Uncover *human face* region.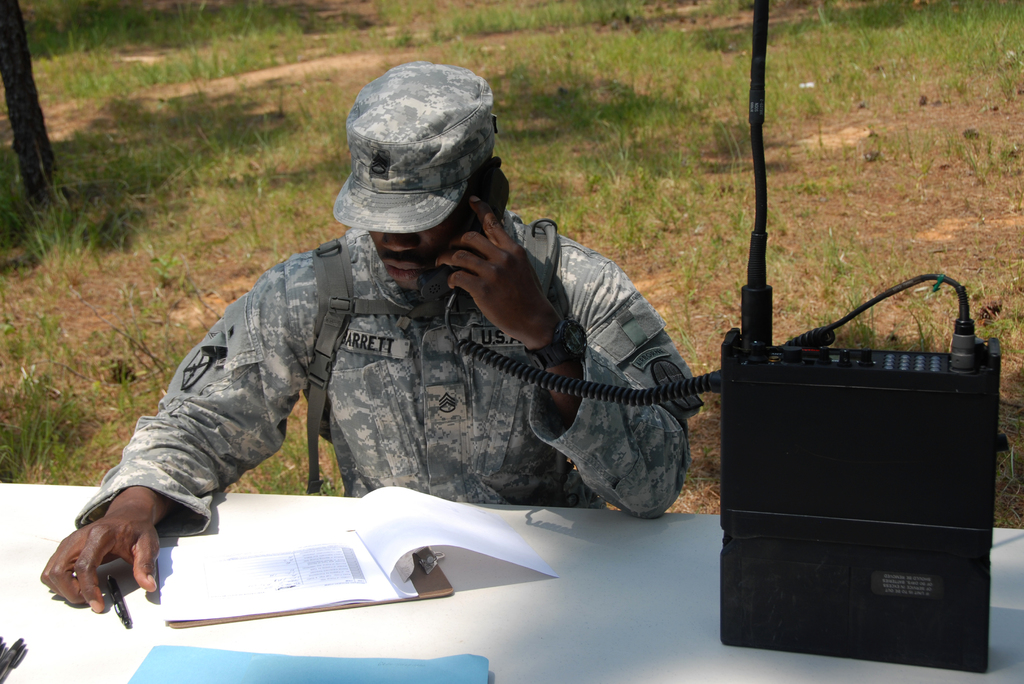
Uncovered: [366, 231, 445, 294].
